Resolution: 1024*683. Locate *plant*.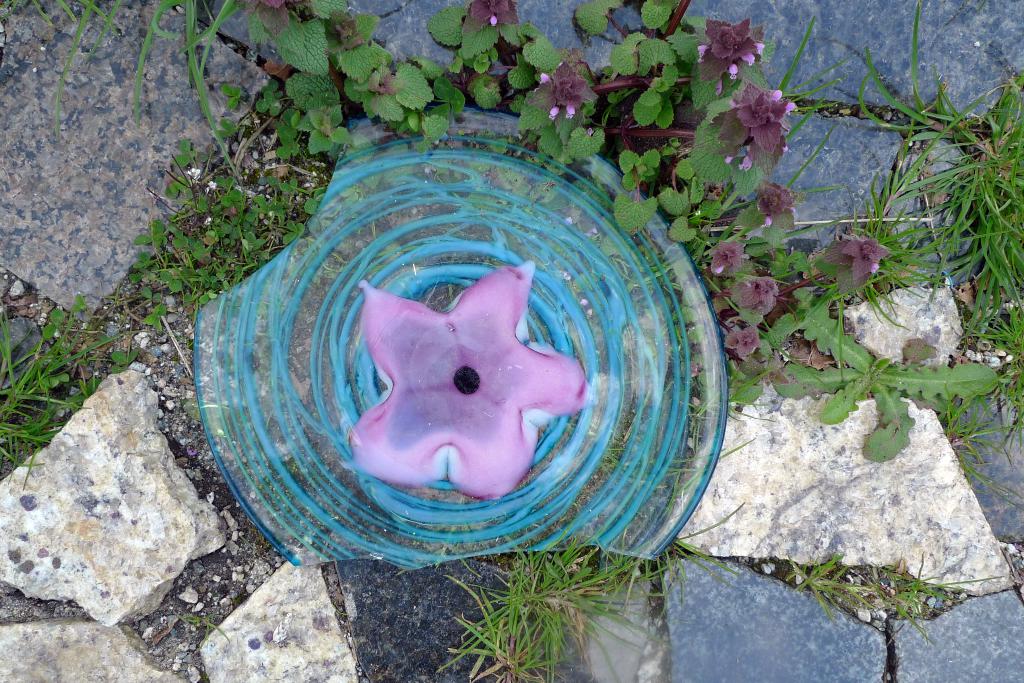
box=[242, 0, 466, 159].
